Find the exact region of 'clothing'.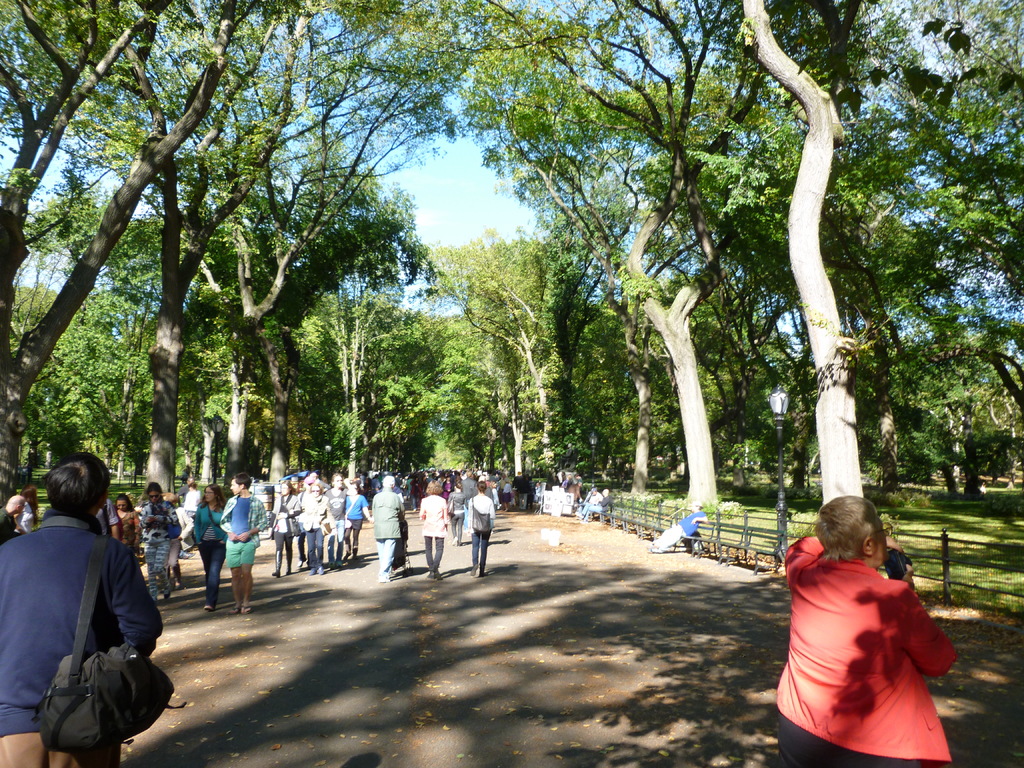
Exact region: bbox=(580, 497, 614, 518).
